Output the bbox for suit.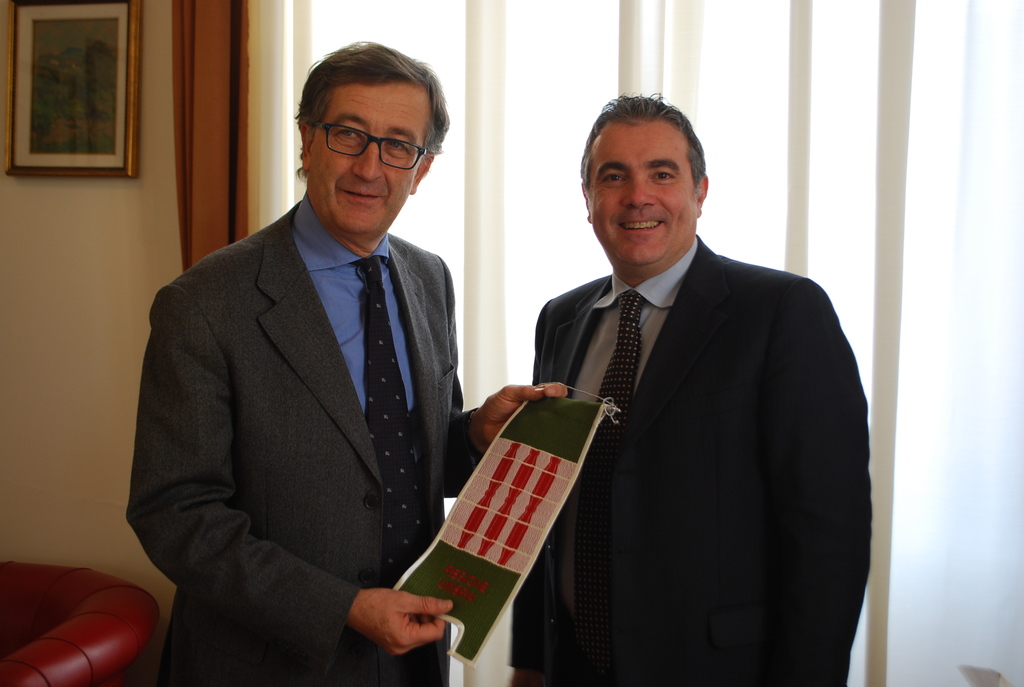
125, 198, 485, 686.
